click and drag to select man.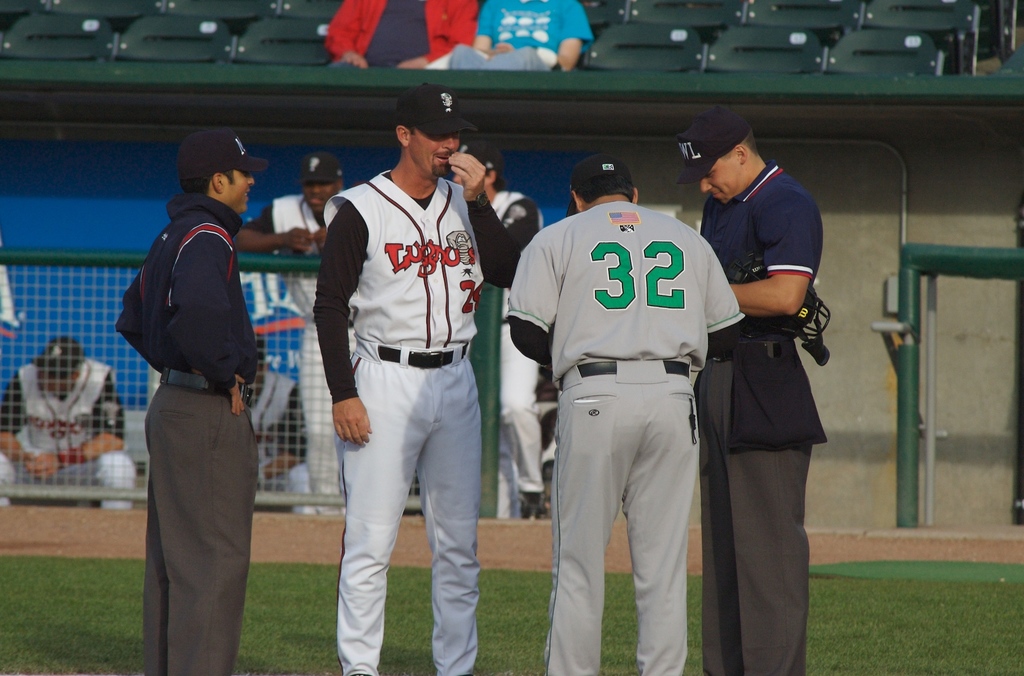
Selection: {"x1": 328, "y1": 0, "x2": 480, "y2": 71}.
